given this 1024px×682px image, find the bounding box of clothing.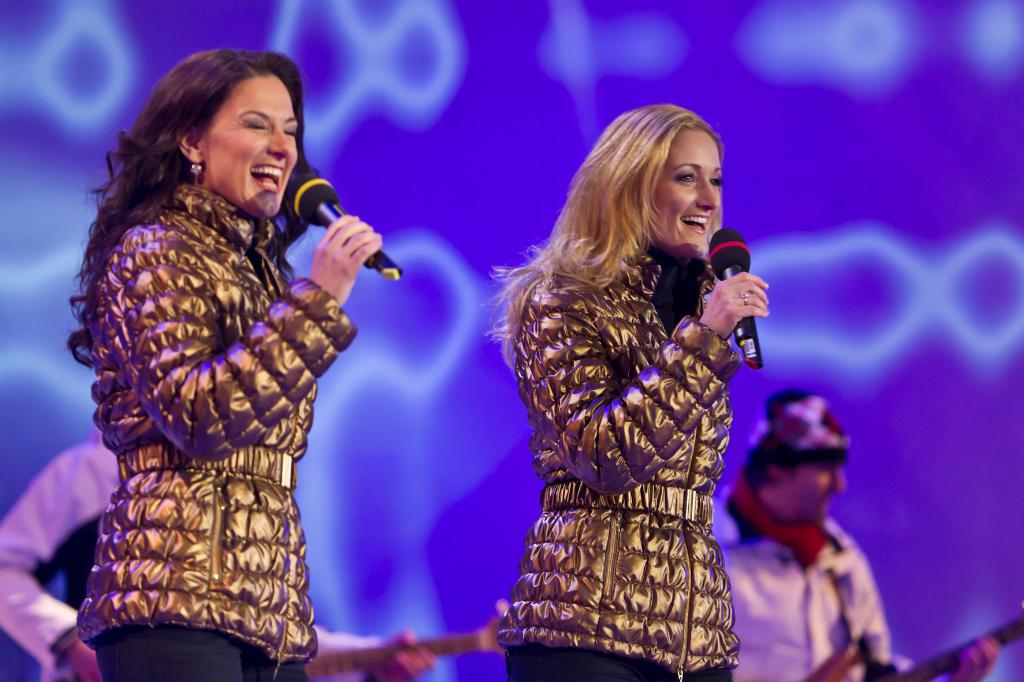
[705, 514, 931, 677].
